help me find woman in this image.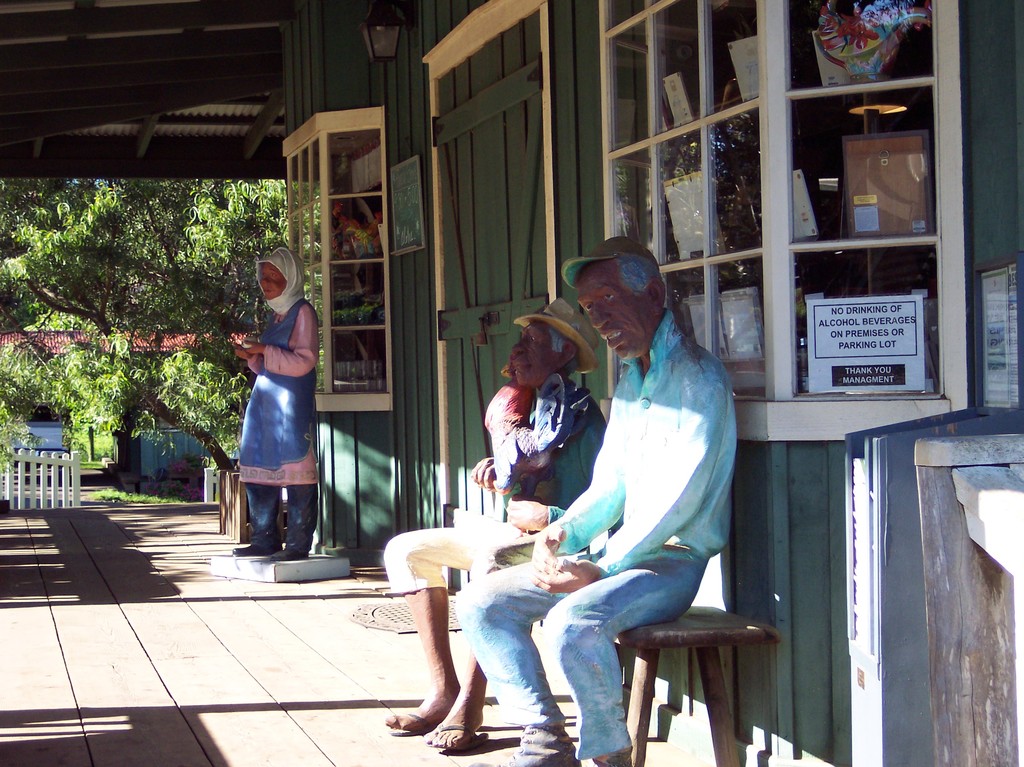
Found it: Rect(221, 250, 322, 563).
